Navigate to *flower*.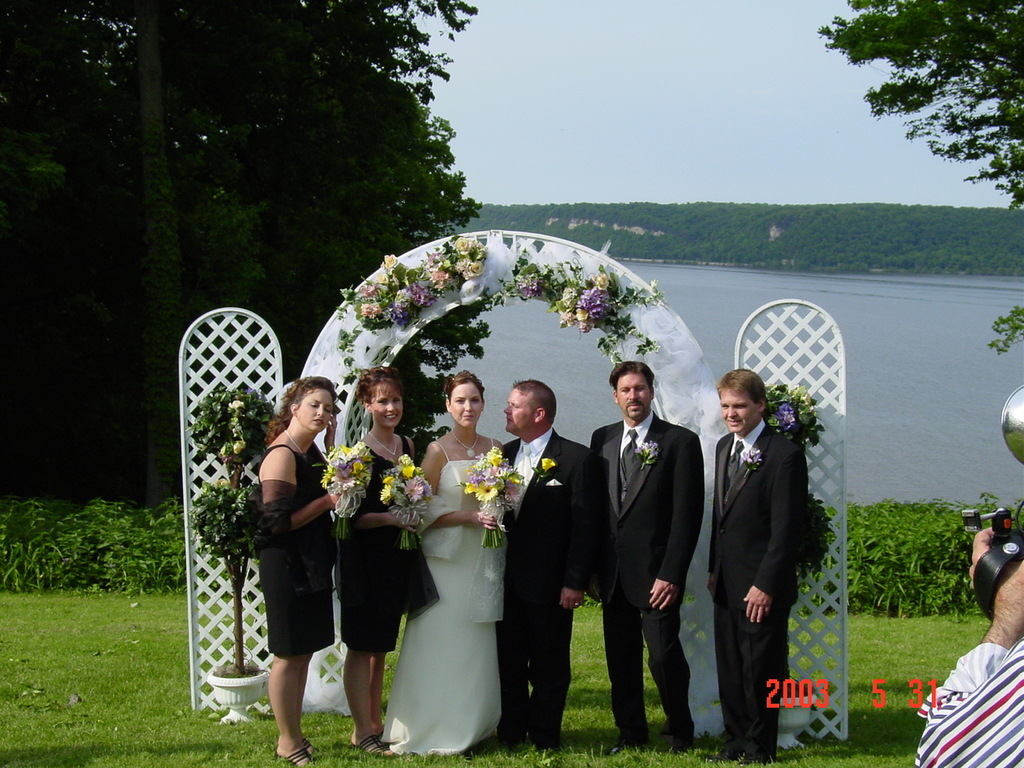
Navigation target: <region>384, 253, 396, 265</region>.
